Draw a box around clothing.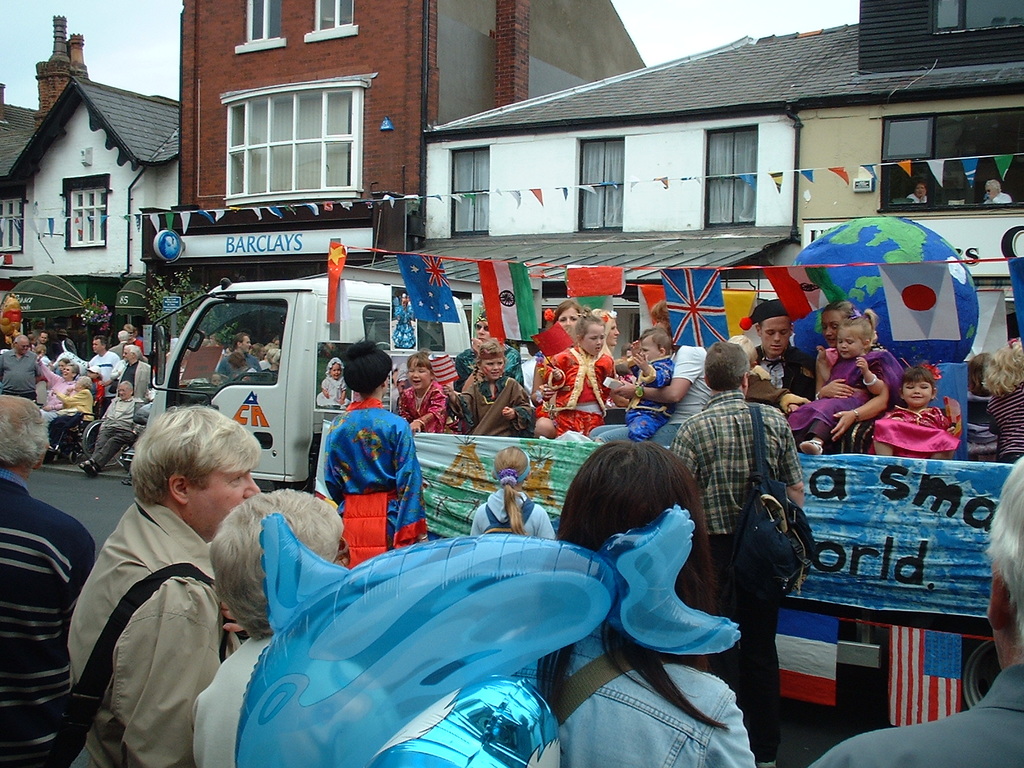
{"left": 908, "top": 188, "right": 929, "bottom": 203}.
